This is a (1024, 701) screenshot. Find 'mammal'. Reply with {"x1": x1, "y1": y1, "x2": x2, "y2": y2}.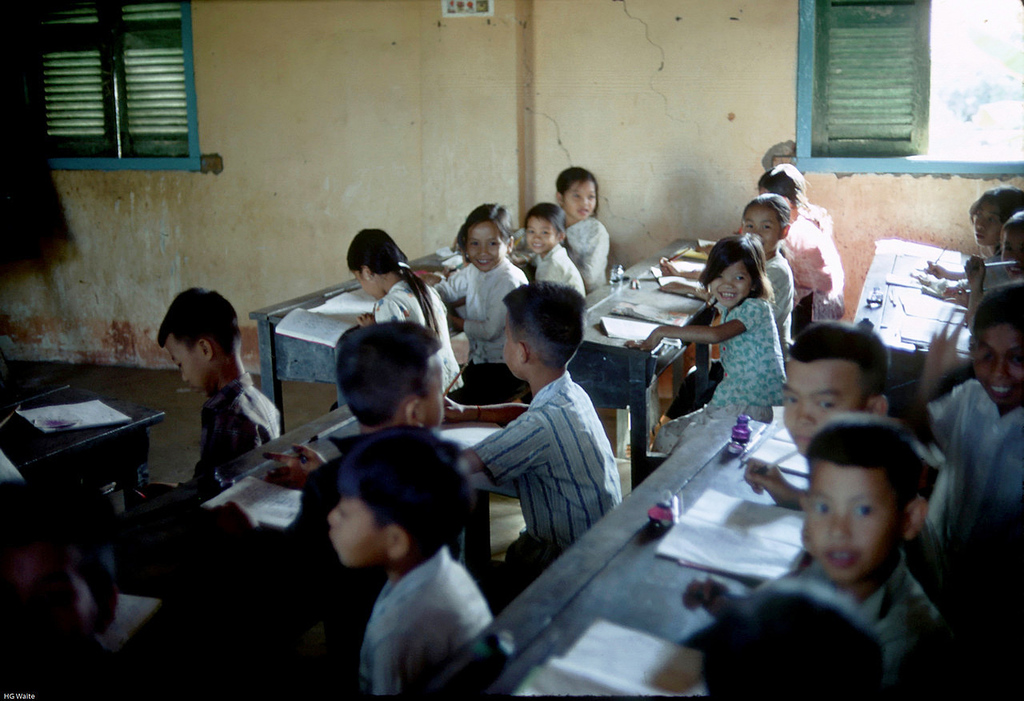
{"x1": 740, "y1": 311, "x2": 956, "y2": 569}.
